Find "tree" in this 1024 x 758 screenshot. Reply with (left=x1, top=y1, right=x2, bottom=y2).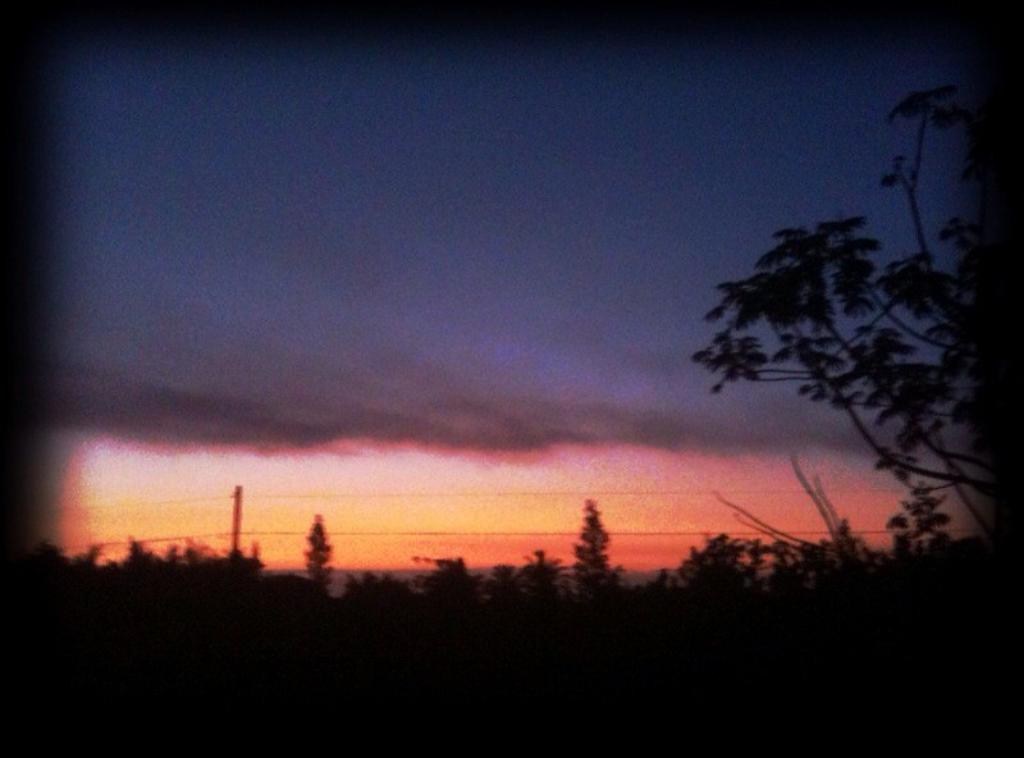
(left=343, top=570, right=404, bottom=608).
